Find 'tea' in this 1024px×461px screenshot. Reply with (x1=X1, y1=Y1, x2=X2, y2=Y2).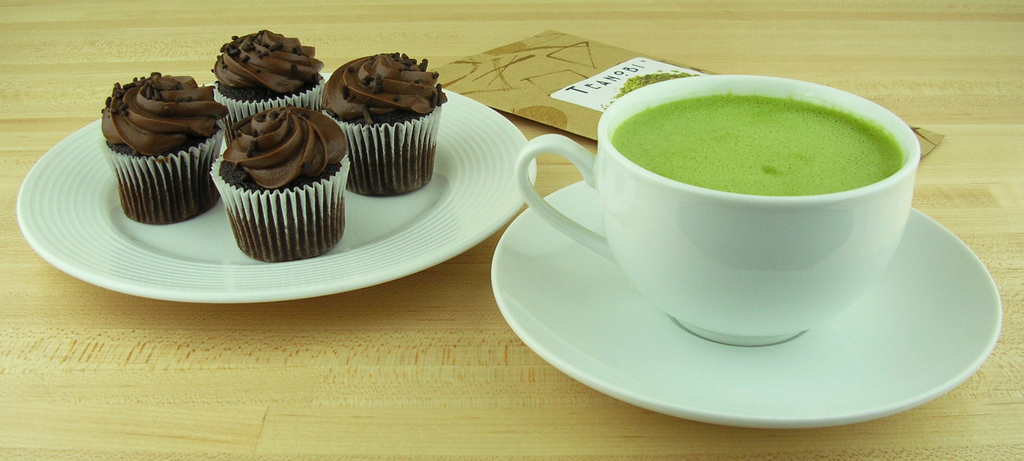
(x1=614, y1=95, x2=903, y2=196).
